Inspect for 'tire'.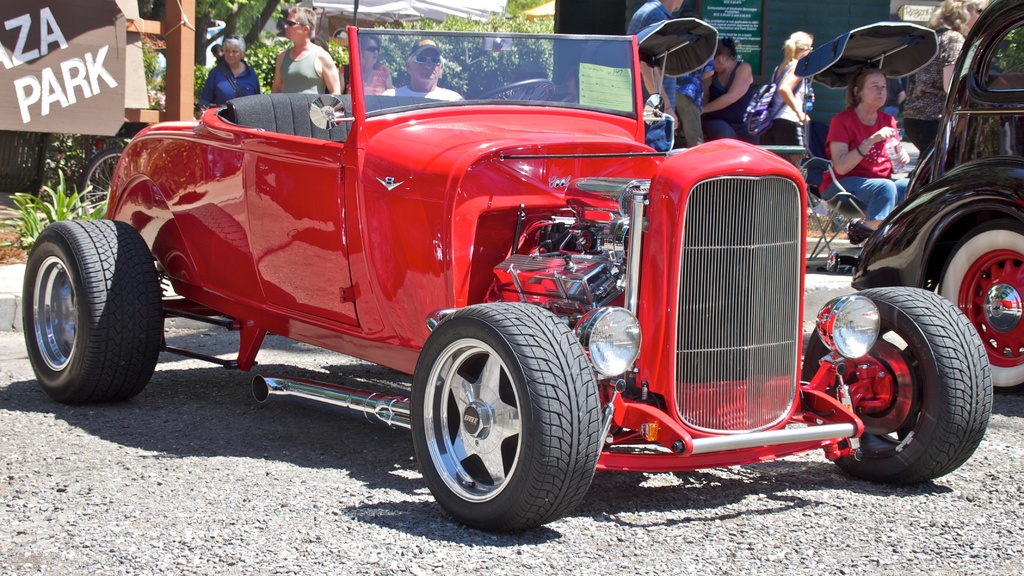
Inspection: 21, 205, 150, 394.
